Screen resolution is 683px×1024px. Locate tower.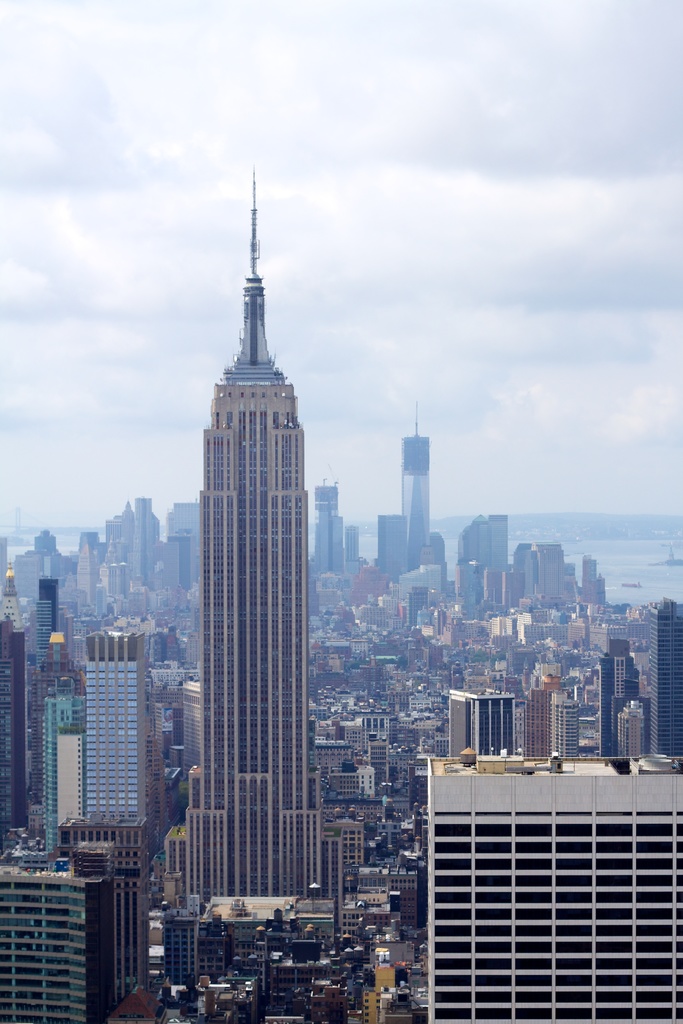
[511, 660, 570, 758].
